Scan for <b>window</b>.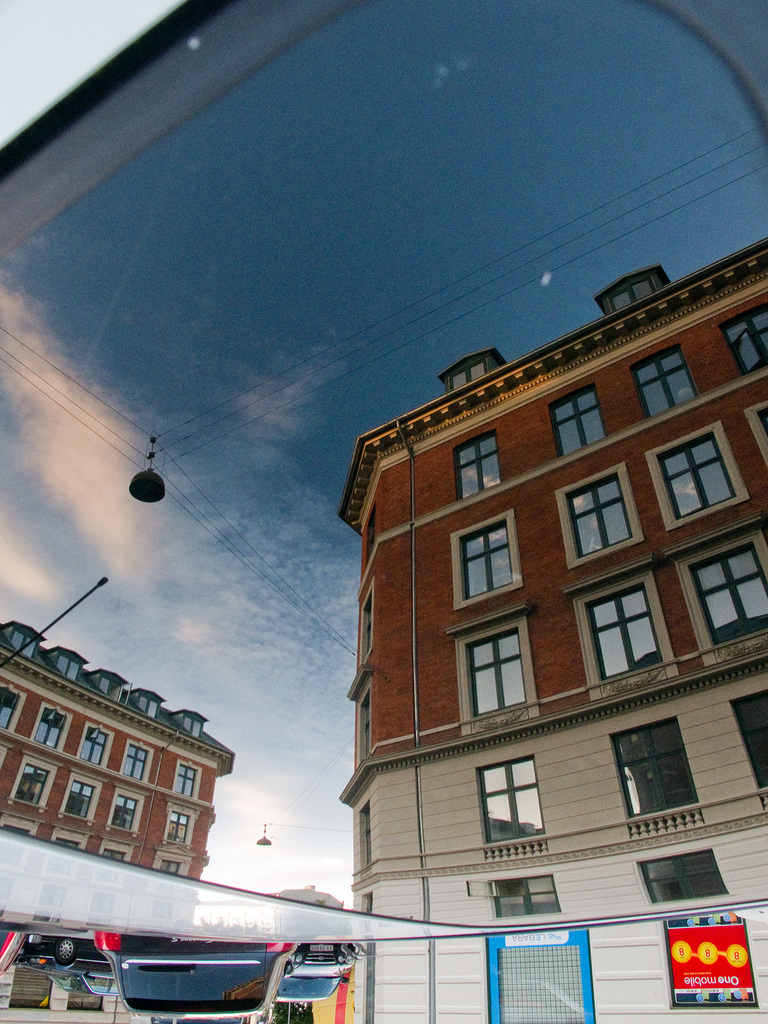
Scan result: crop(455, 509, 516, 602).
